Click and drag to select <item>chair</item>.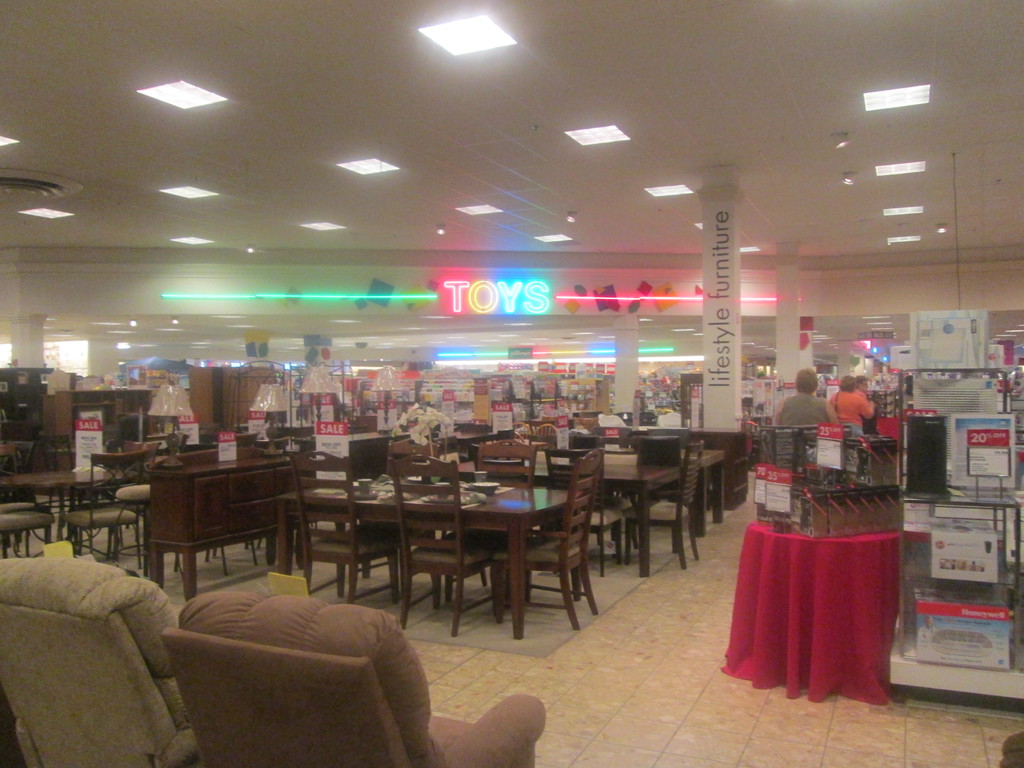
Selection: (388, 455, 502, 632).
